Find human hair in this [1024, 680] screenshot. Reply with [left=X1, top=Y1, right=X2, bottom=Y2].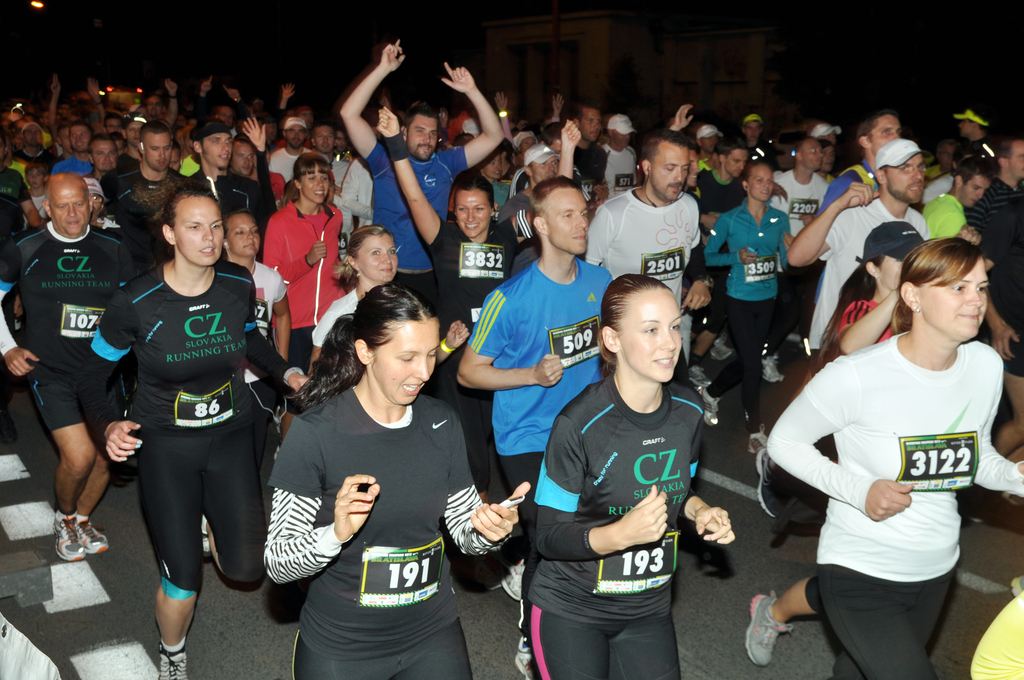
[left=812, top=260, right=877, bottom=365].
